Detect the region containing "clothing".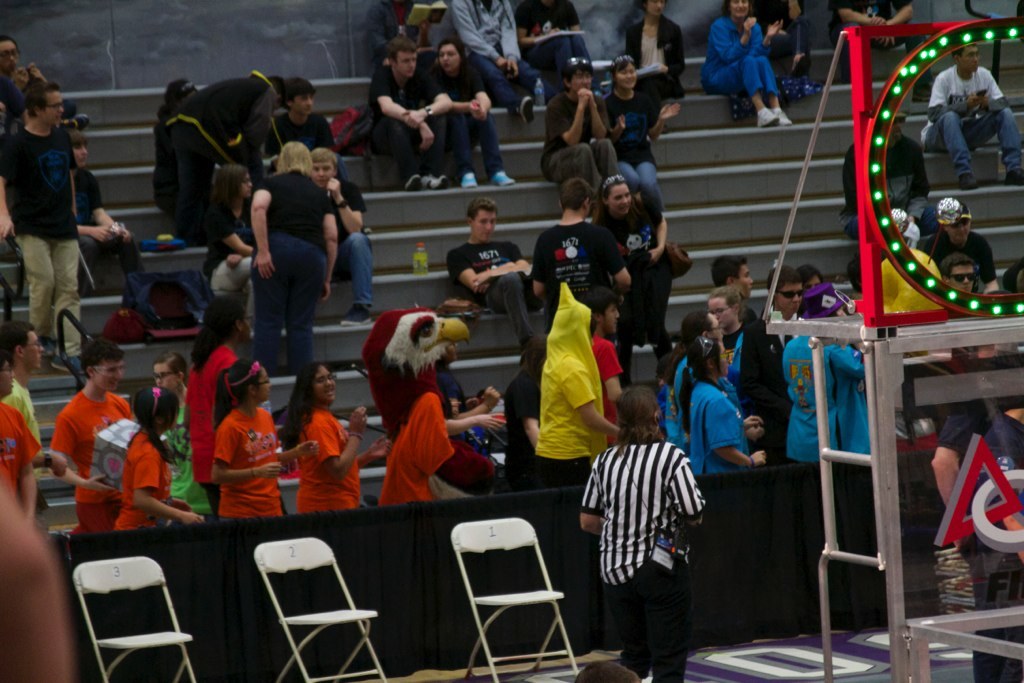
(left=279, top=404, right=366, bottom=506).
